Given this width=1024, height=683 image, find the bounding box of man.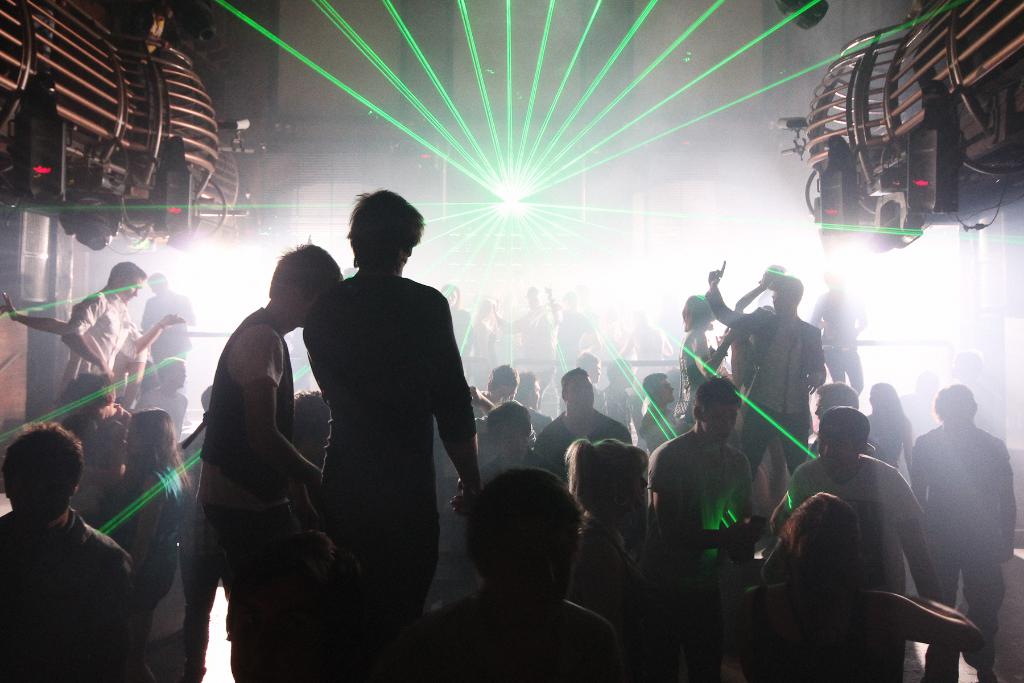
bbox=[703, 260, 825, 495].
